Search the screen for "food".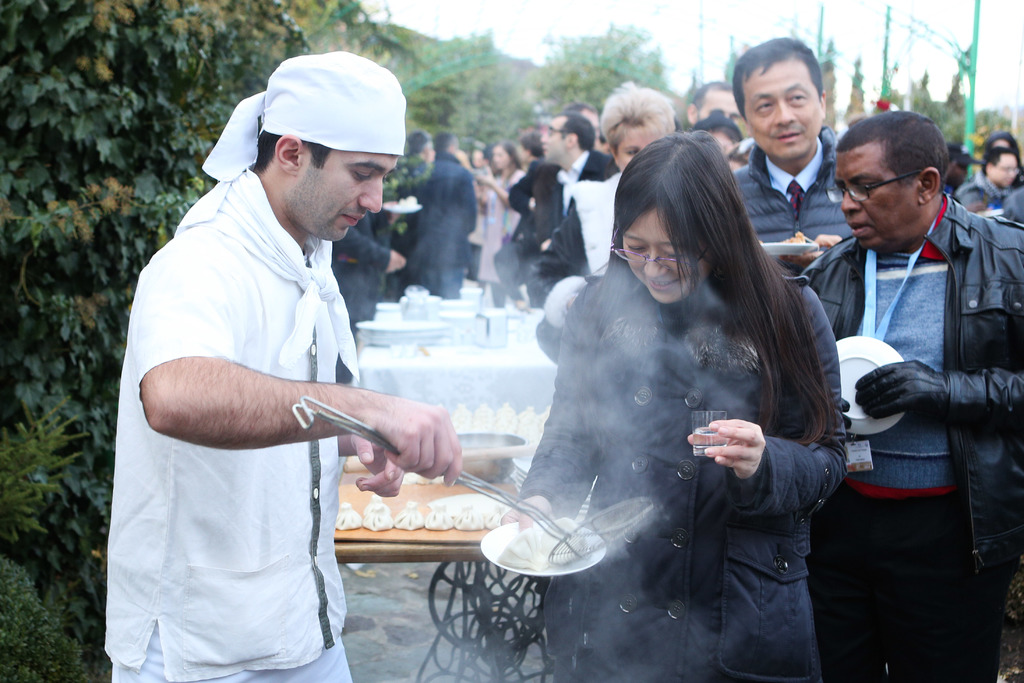
Found at detection(333, 491, 515, 531).
